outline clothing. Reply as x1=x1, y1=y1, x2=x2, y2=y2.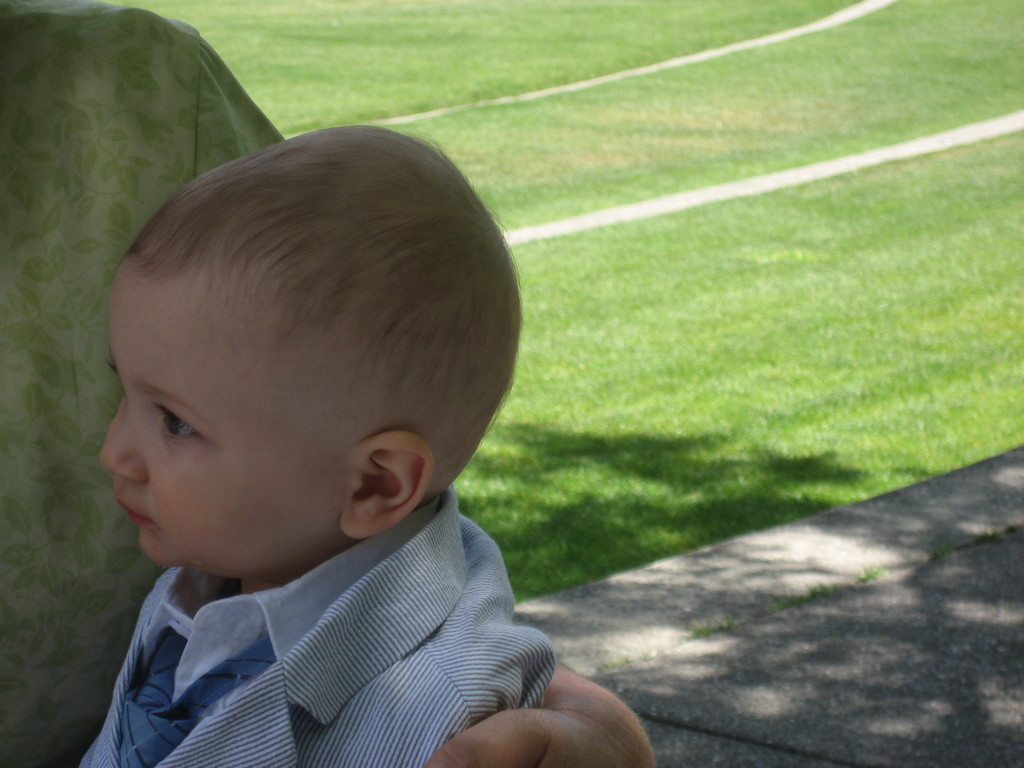
x1=79, y1=484, x2=554, y2=767.
